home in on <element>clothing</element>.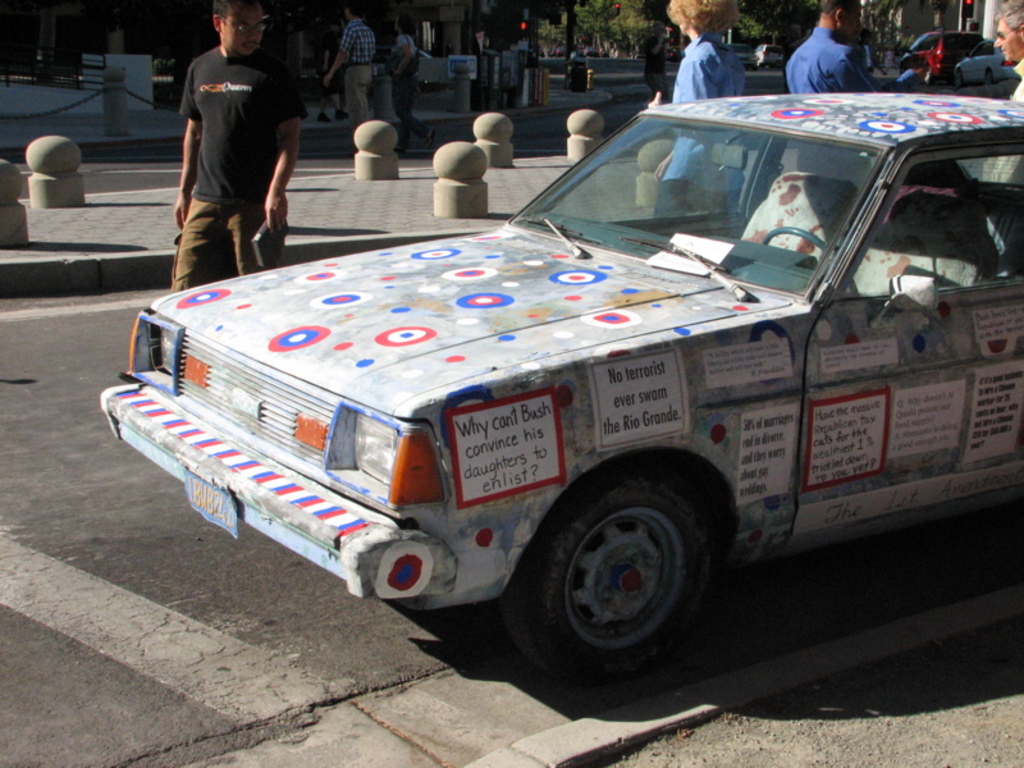
Homed in at detection(388, 54, 426, 148).
